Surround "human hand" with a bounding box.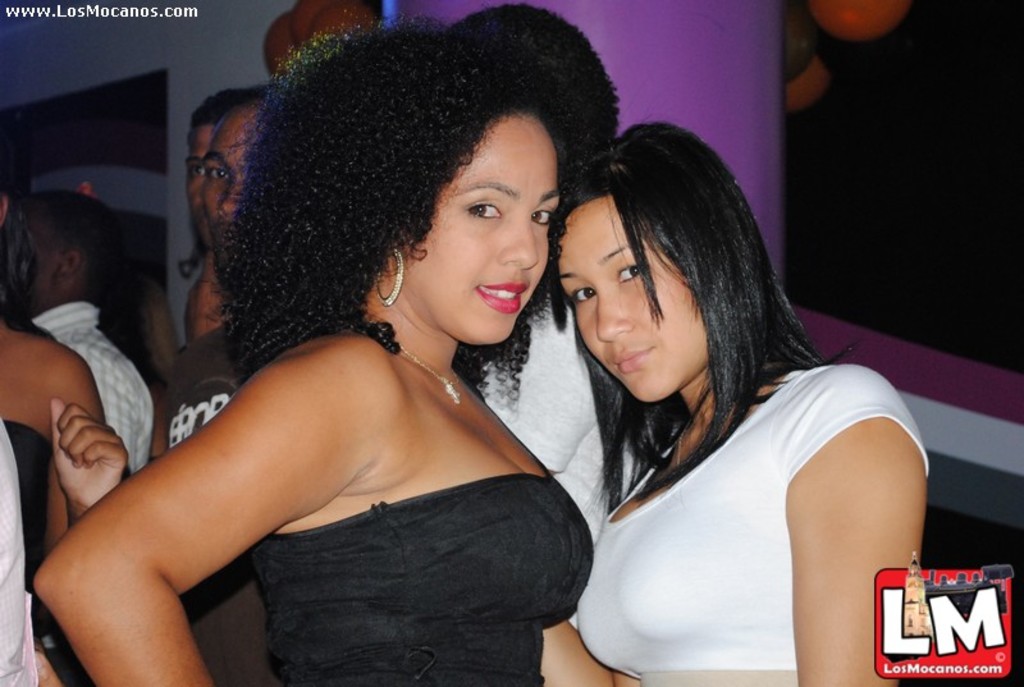
33 384 106 513.
